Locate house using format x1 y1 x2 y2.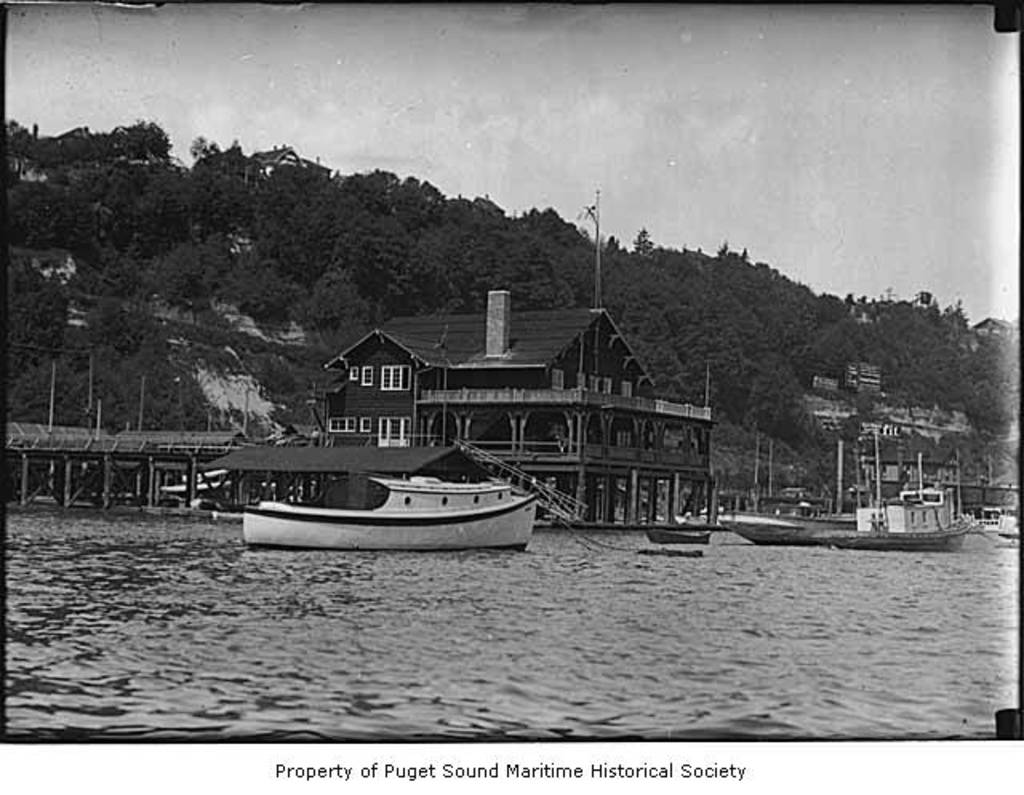
240 312 686 539.
